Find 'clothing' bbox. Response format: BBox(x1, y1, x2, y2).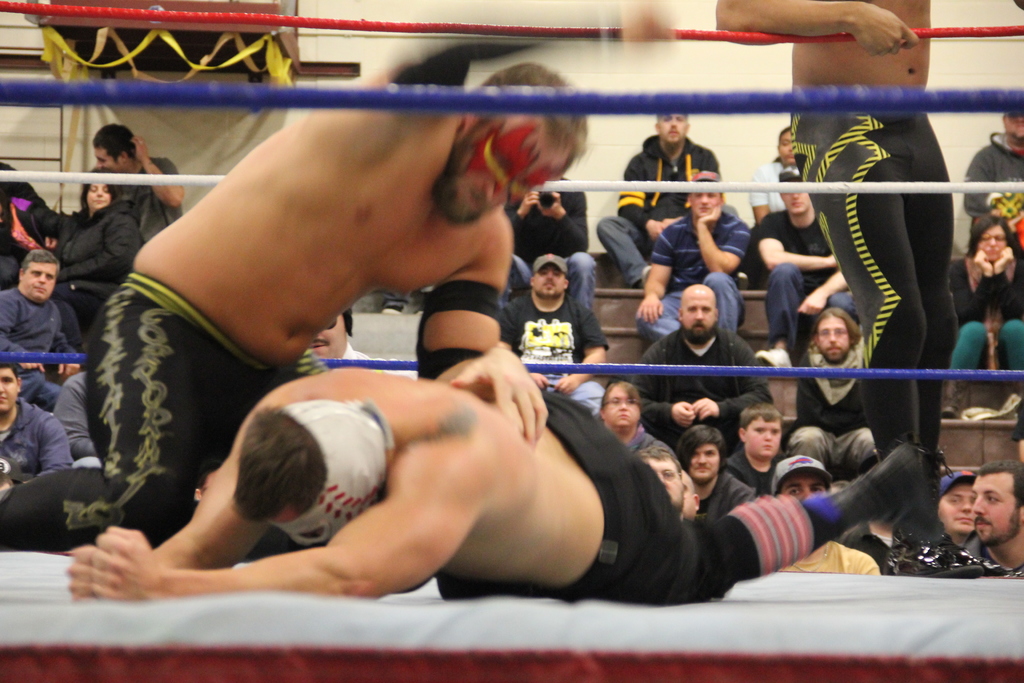
BBox(0, 260, 311, 557).
